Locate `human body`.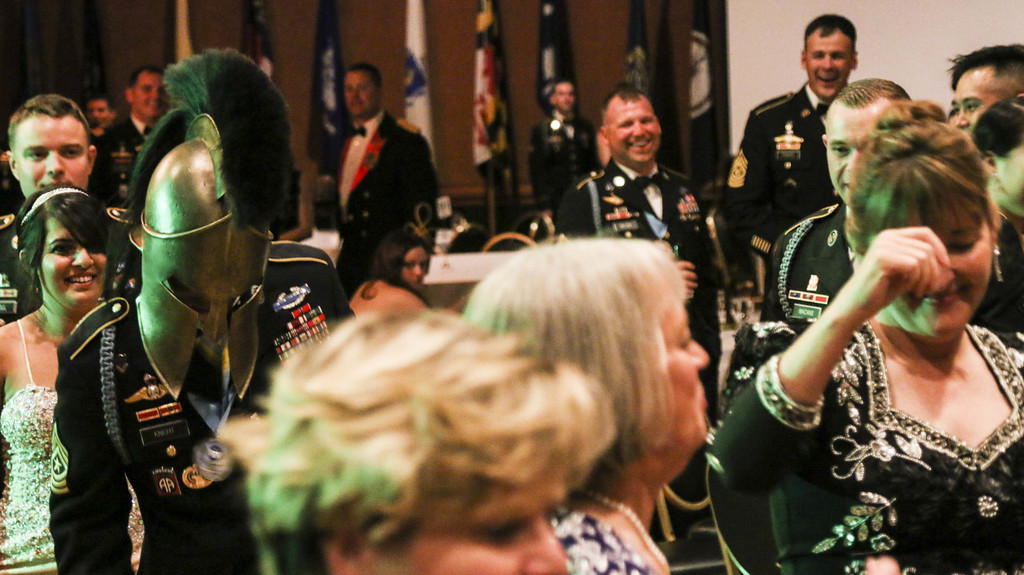
Bounding box: [724, 17, 857, 296].
